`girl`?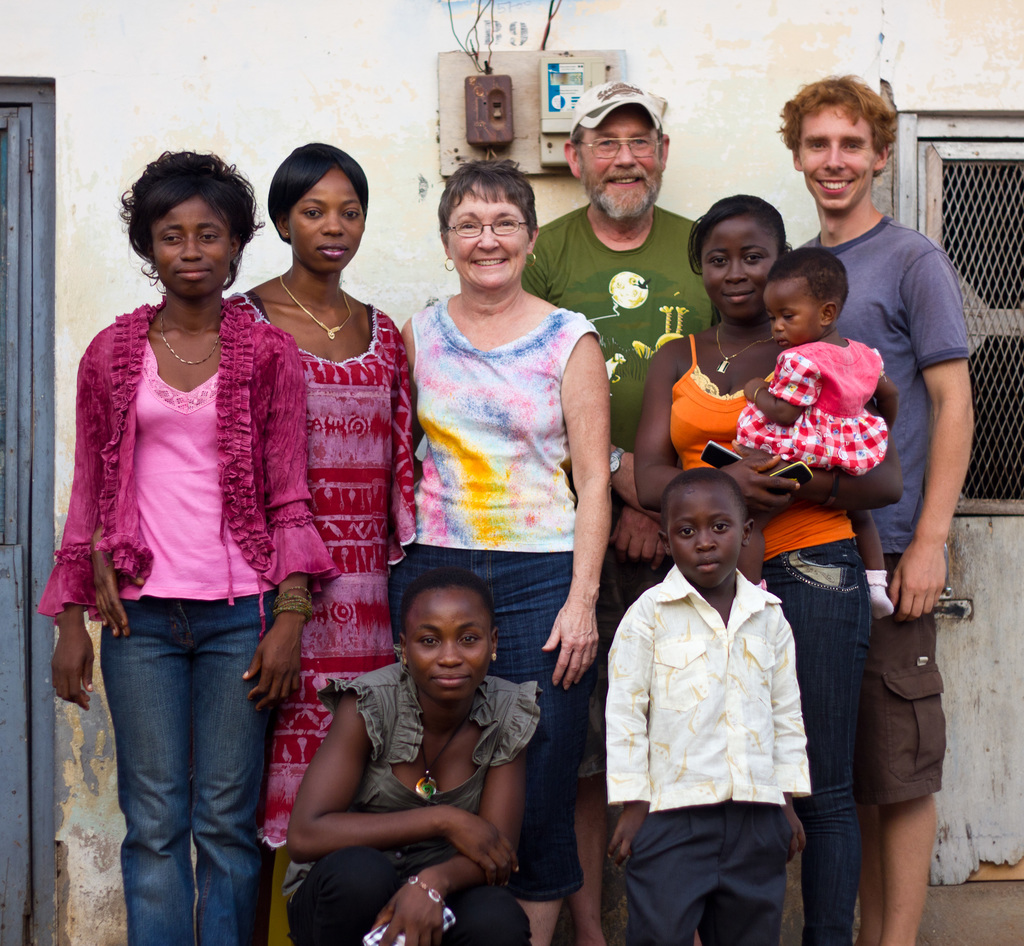
(x1=231, y1=138, x2=414, y2=842)
